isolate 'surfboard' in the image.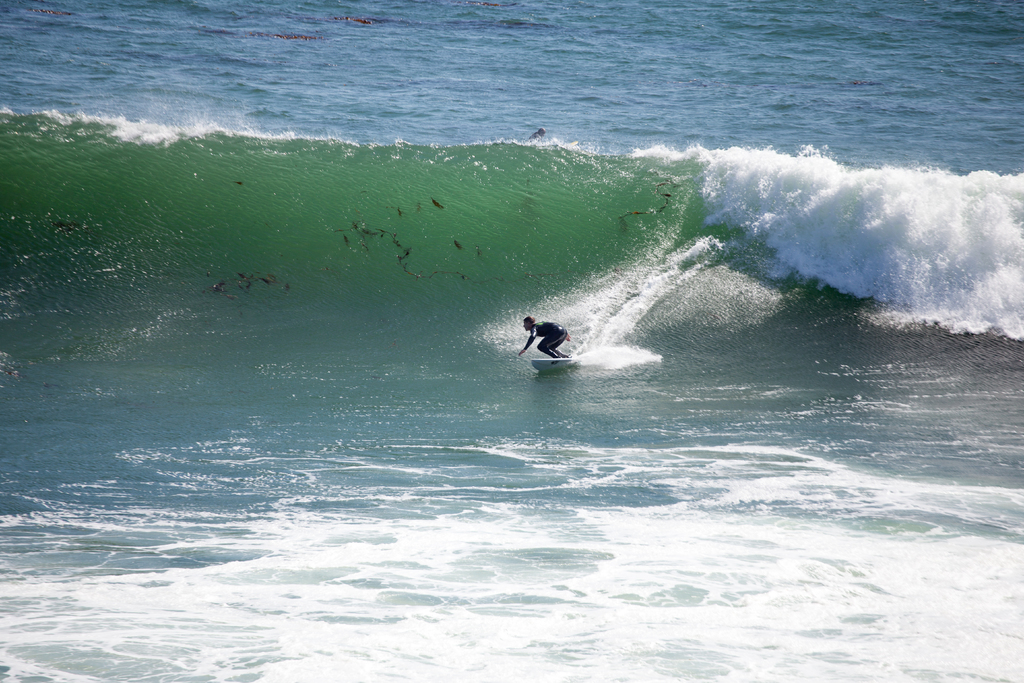
Isolated region: bbox(525, 352, 573, 366).
